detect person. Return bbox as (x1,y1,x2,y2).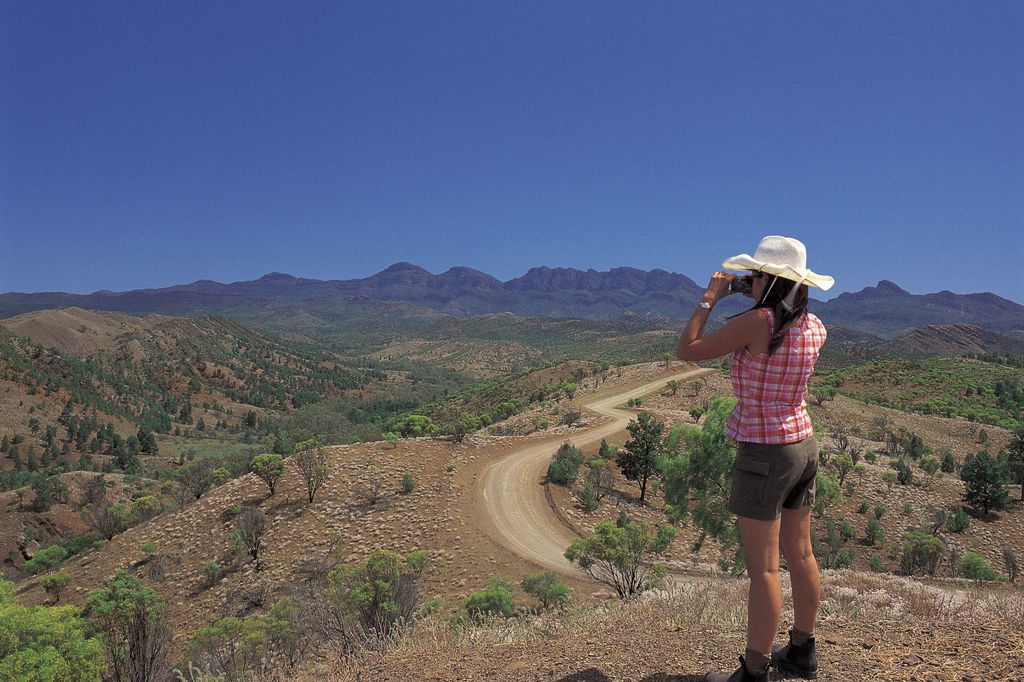
(671,231,836,681).
